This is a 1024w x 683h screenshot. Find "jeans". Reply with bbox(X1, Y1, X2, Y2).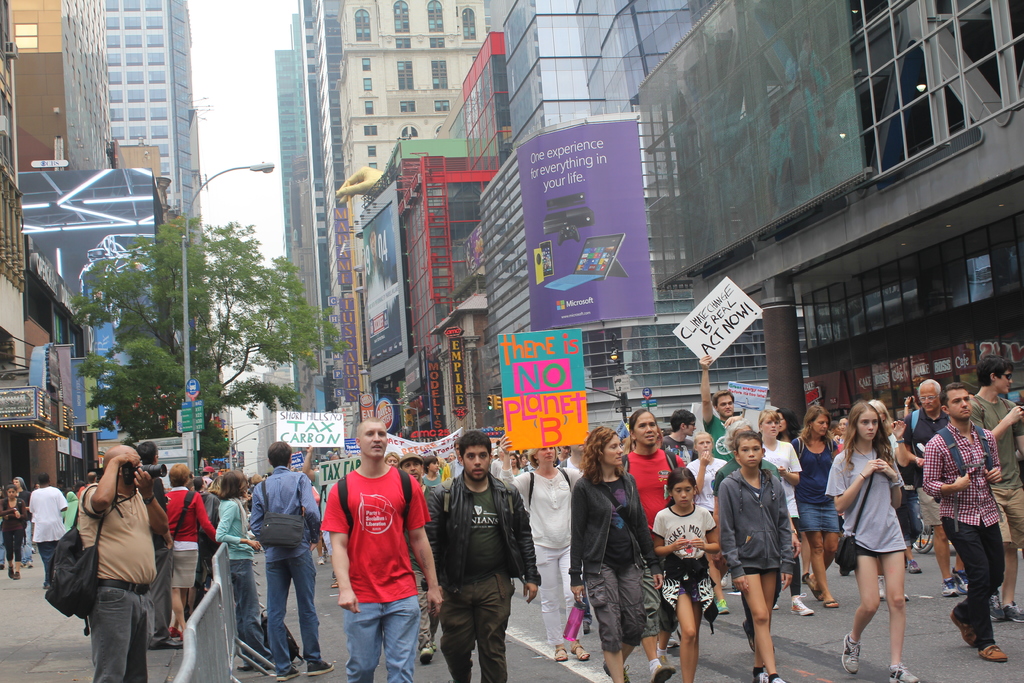
bbox(413, 564, 436, 655).
